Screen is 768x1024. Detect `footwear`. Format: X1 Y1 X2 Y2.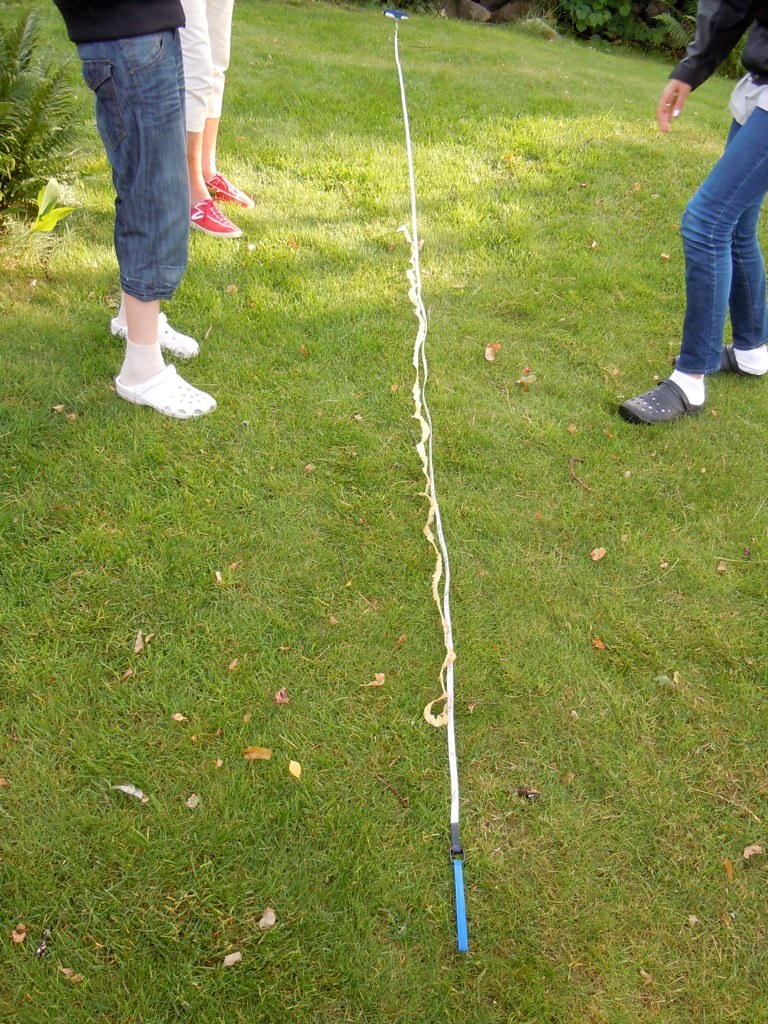
628 348 731 416.
